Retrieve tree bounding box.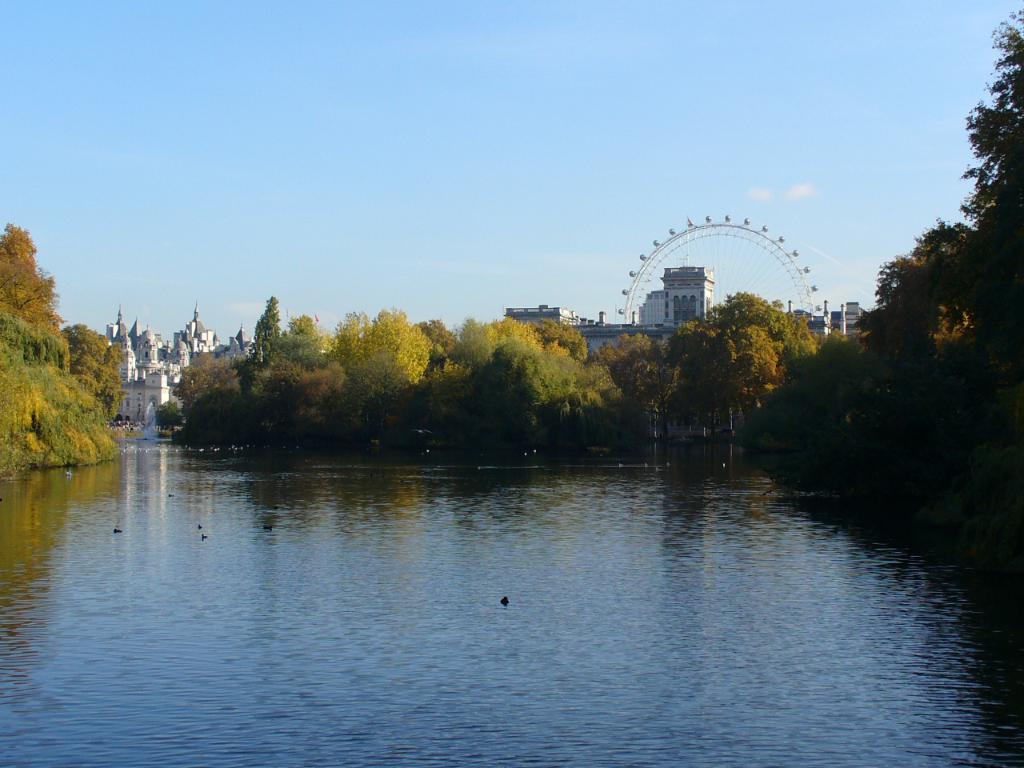
Bounding box: (731, 282, 801, 382).
